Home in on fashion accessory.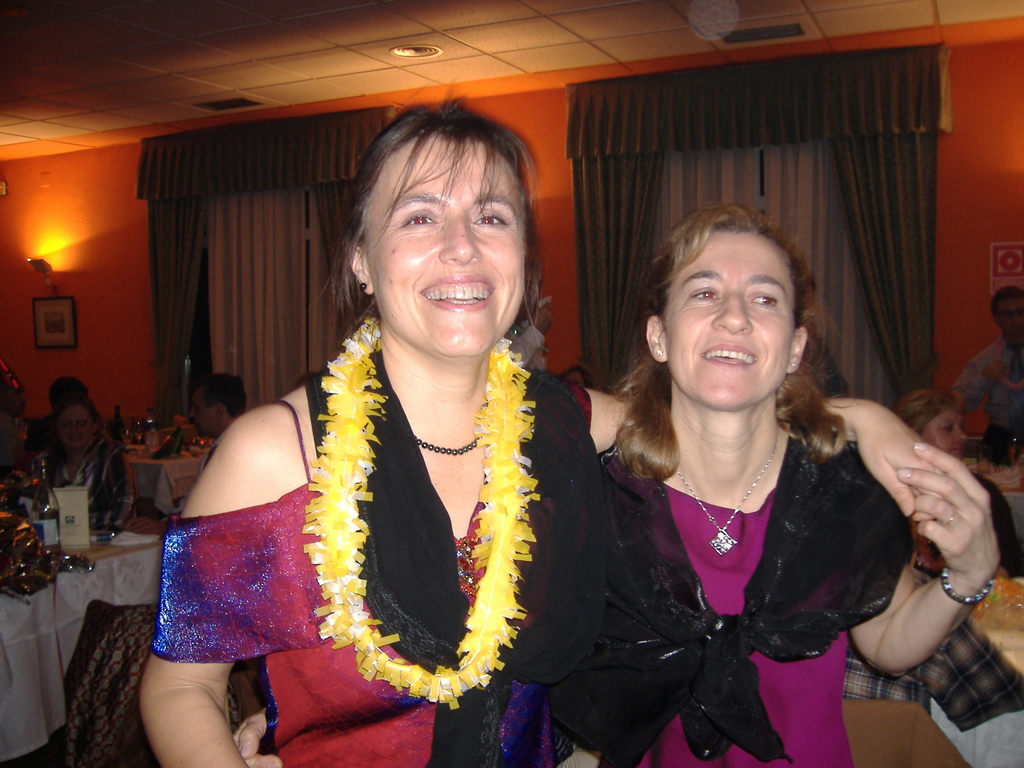
Homed in at pyautogui.locateOnScreen(360, 283, 366, 291).
